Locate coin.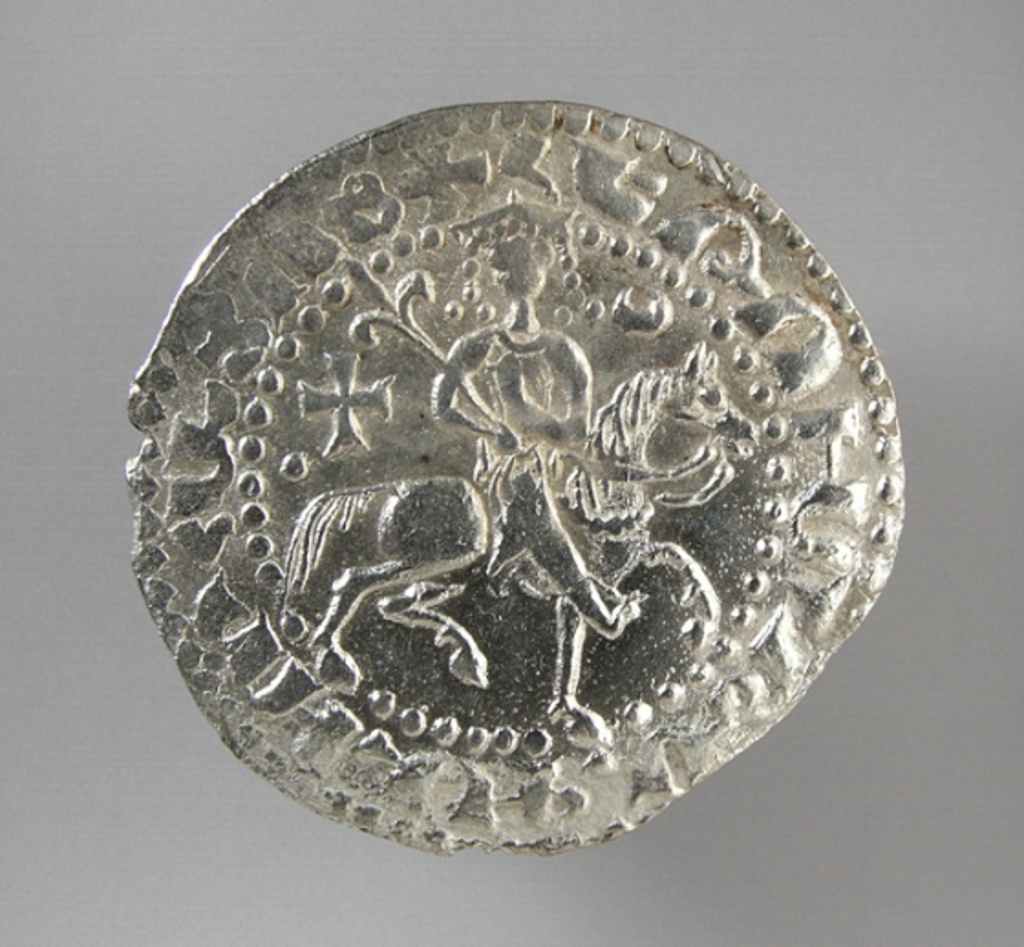
Bounding box: 128:99:907:850.
